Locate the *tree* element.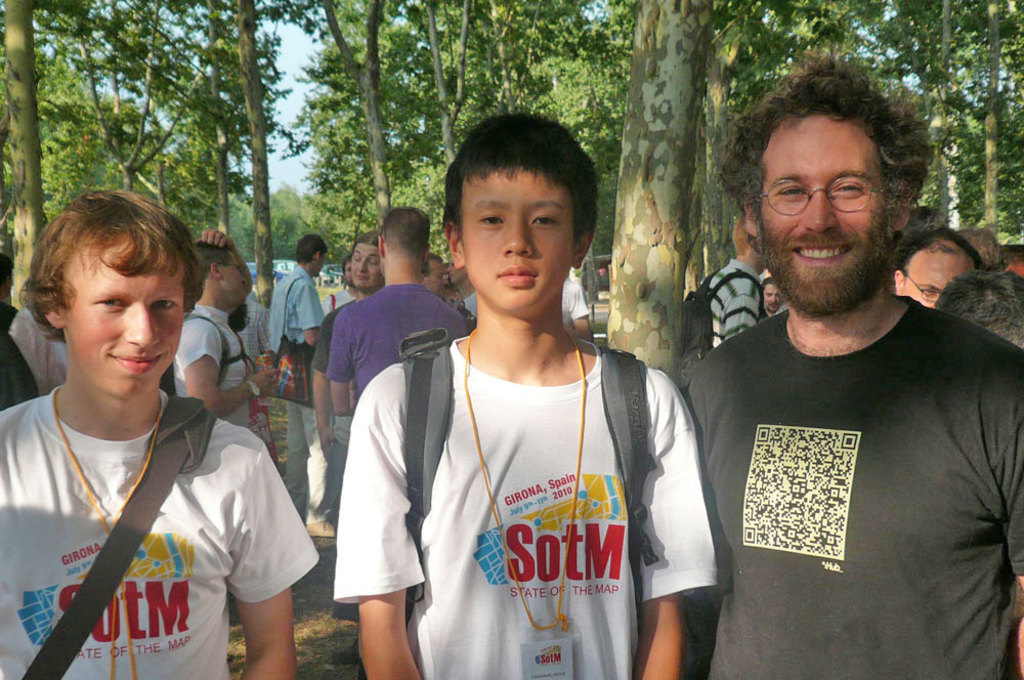
Element bbox: [left=0, top=0, right=118, bottom=349].
